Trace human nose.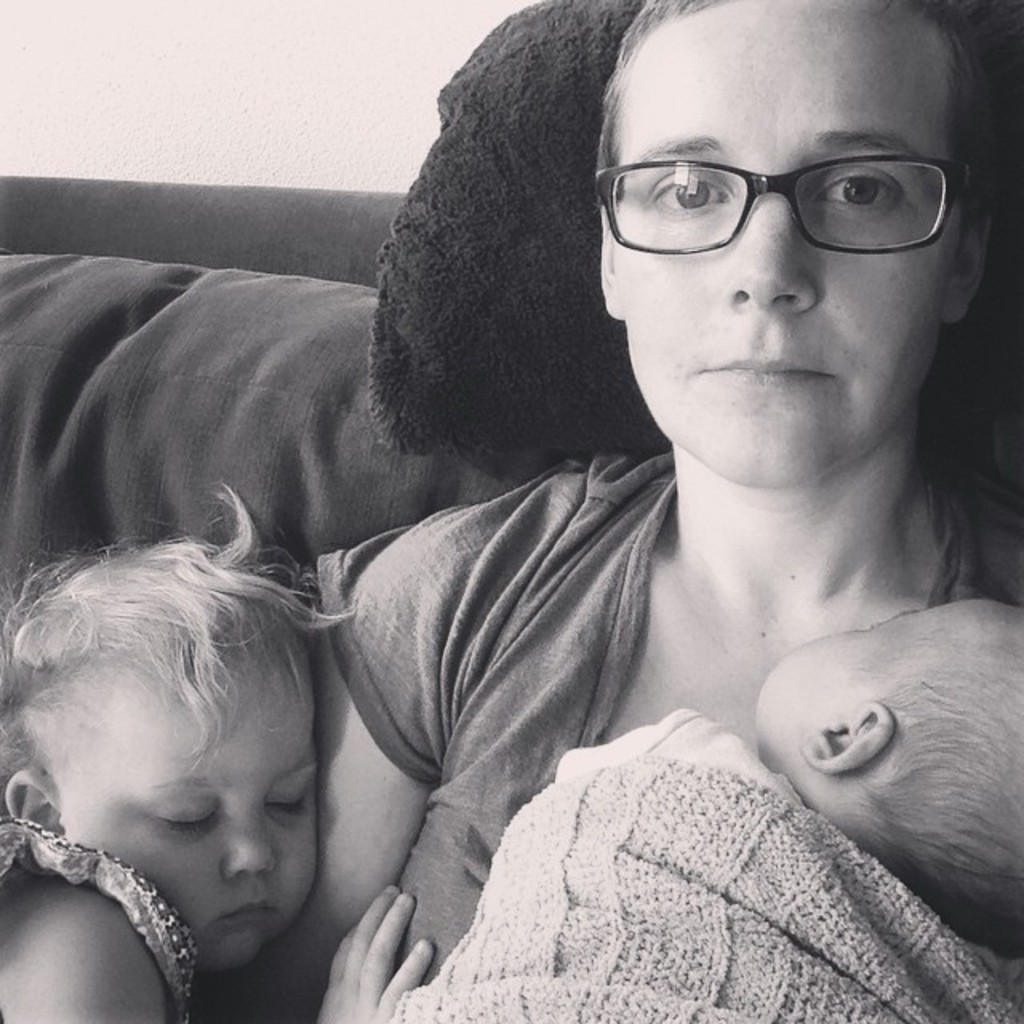
Traced to 715, 198, 821, 314.
